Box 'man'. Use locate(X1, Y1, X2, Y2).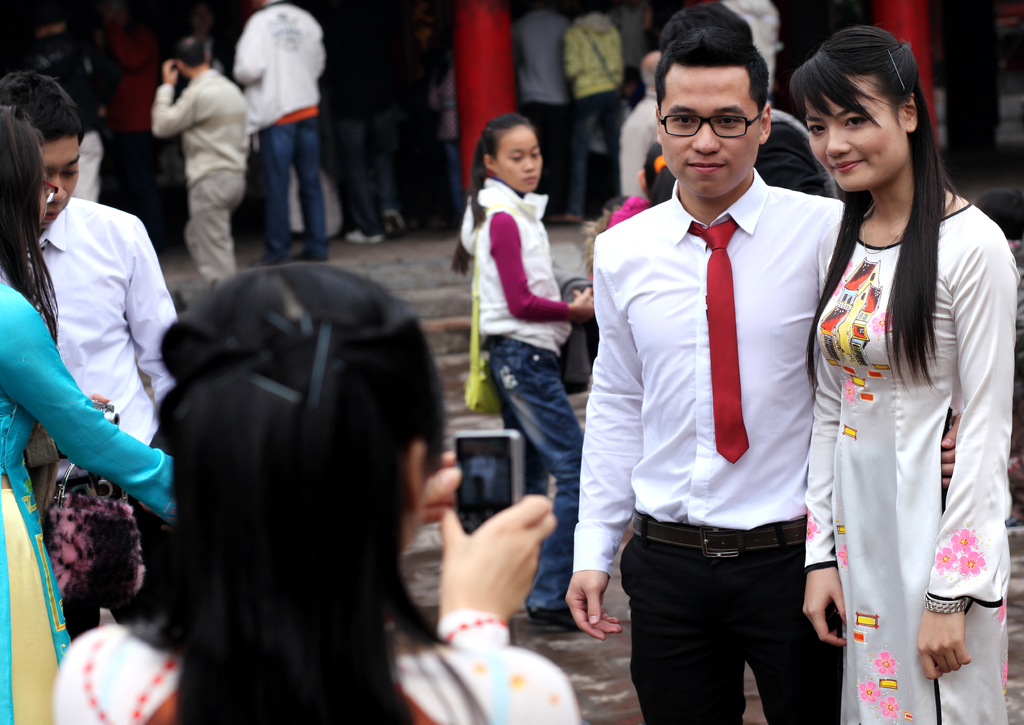
locate(233, 0, 340, 263).
